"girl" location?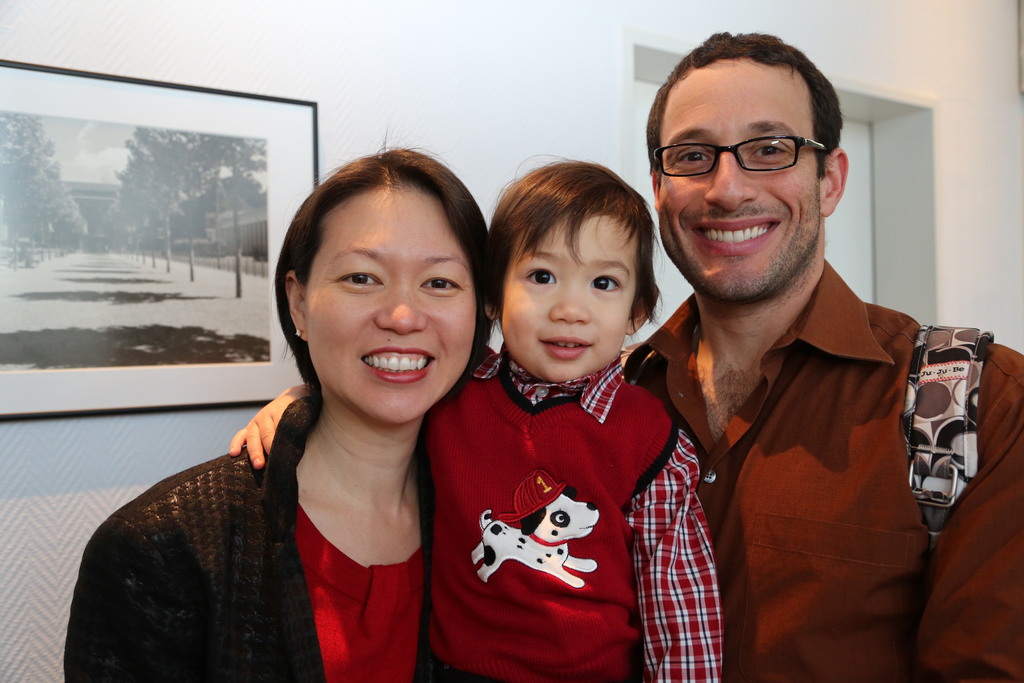
<box>65,126,488,682</box>
